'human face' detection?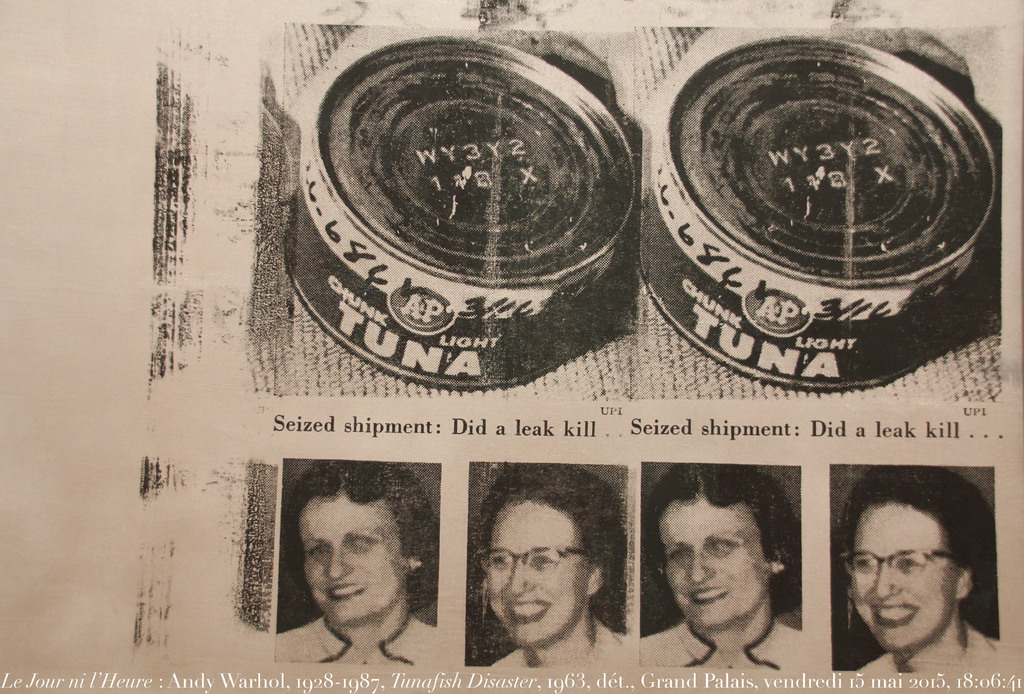
(left=487, top=503, right=592, bottom=654)
